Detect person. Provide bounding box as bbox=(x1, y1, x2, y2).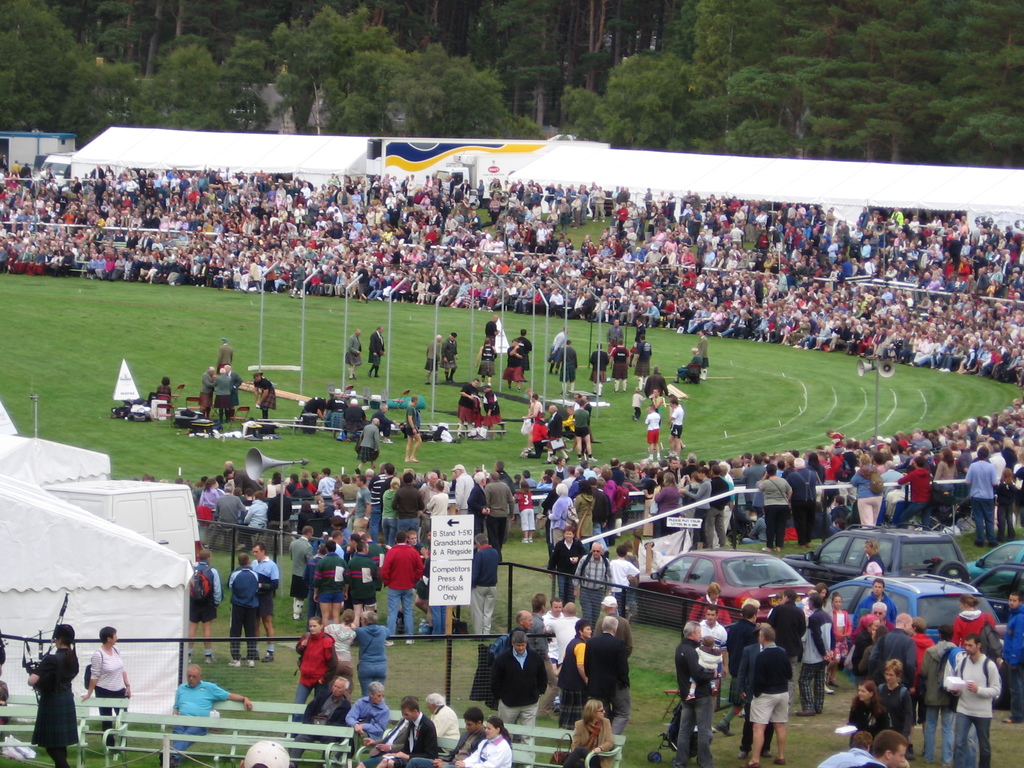
bbox=(355, 612, 394, 694).
